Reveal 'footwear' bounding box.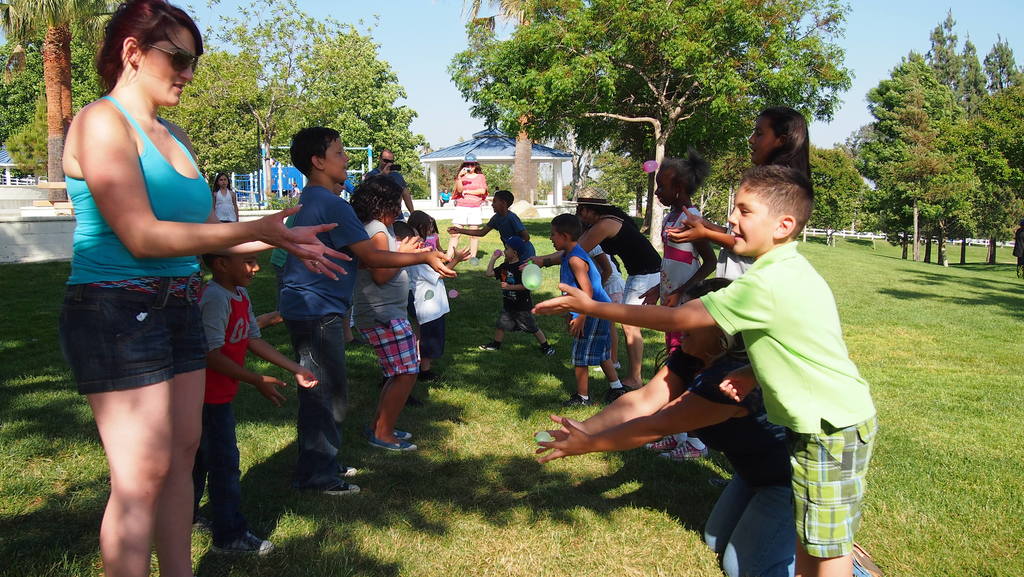
Revealed: 661/441/707/460.
